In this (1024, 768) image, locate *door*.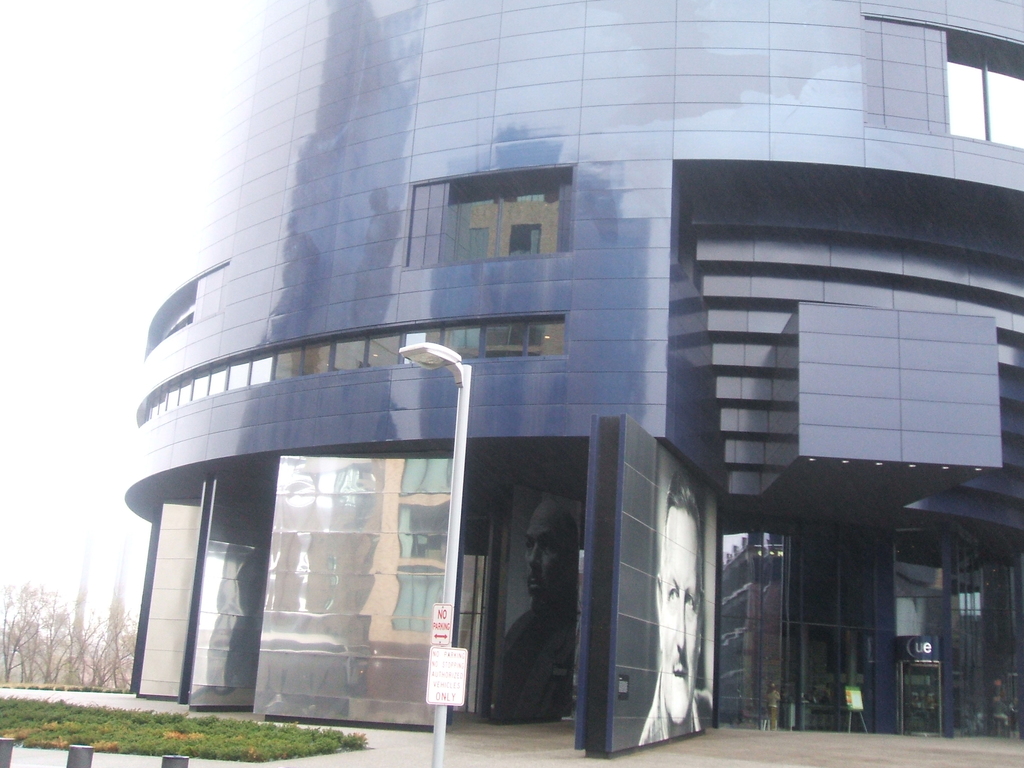
Bounding box: 477, 469, 579, 736.
